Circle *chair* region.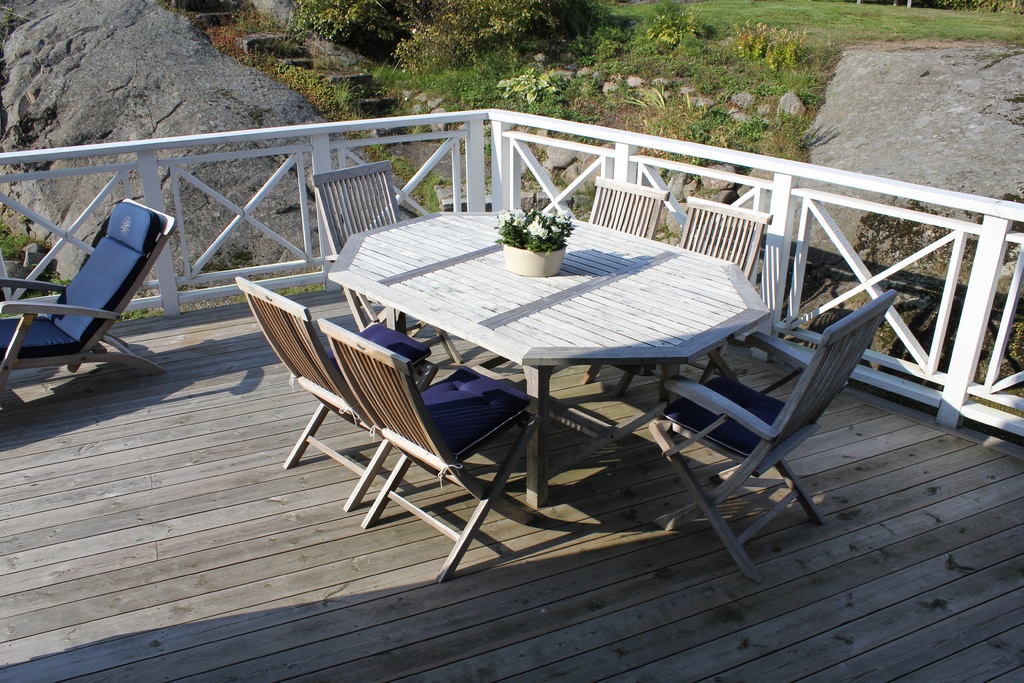
Region: select_region(624, 209, 916, 550).
